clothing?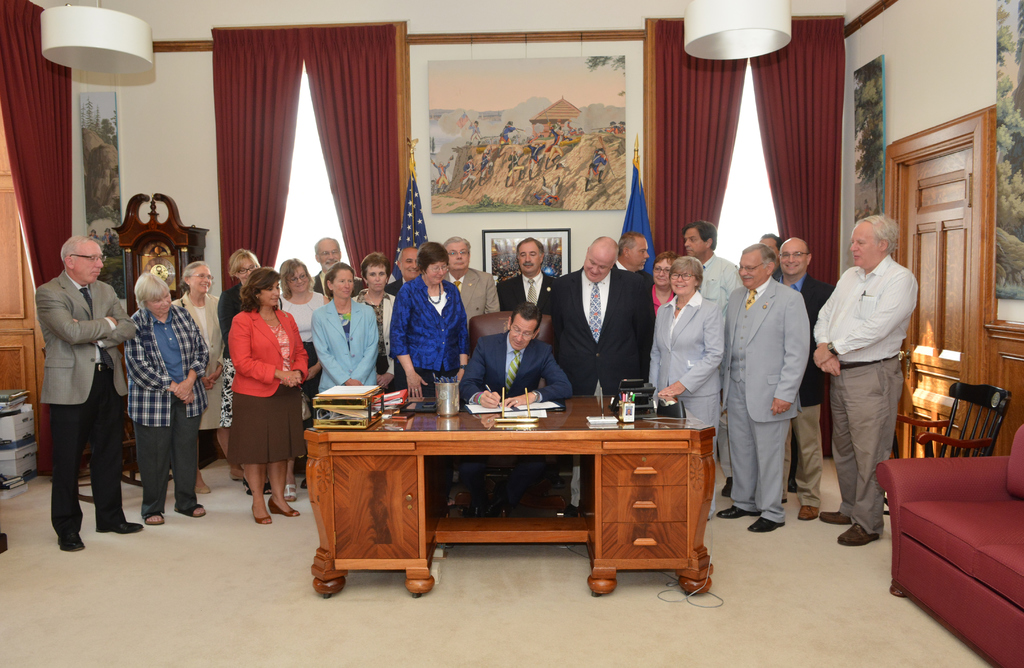
region(273, 287, 330, 406)
